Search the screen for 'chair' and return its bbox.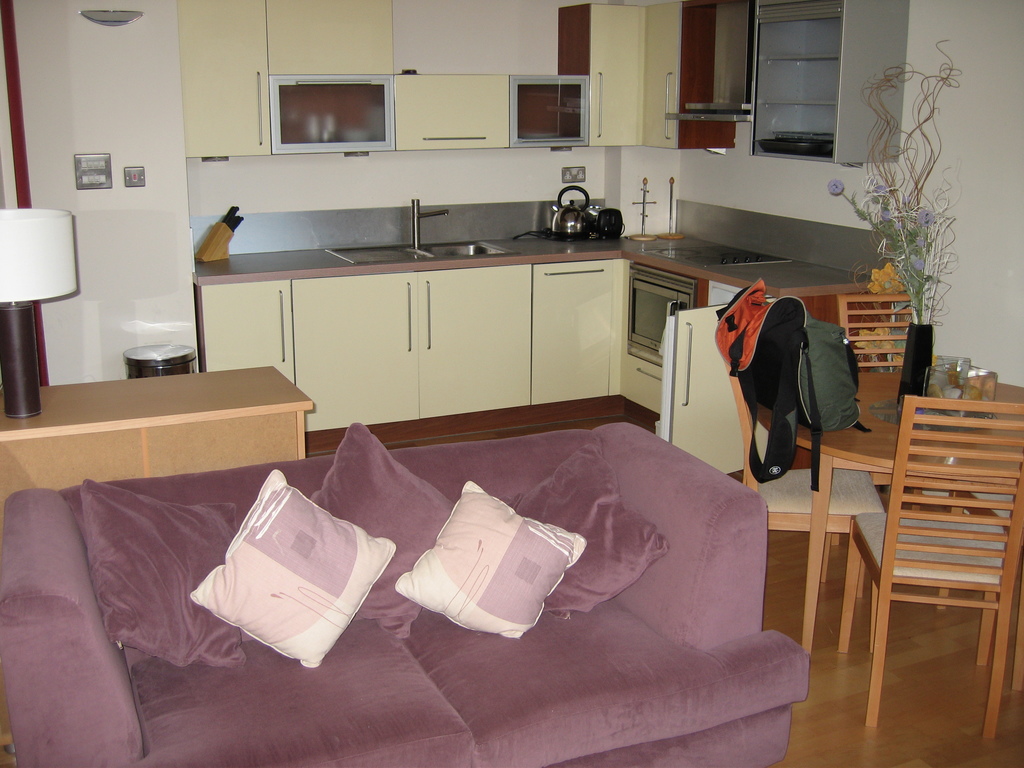
Found: bbox=(835, 292, 955, 509).
